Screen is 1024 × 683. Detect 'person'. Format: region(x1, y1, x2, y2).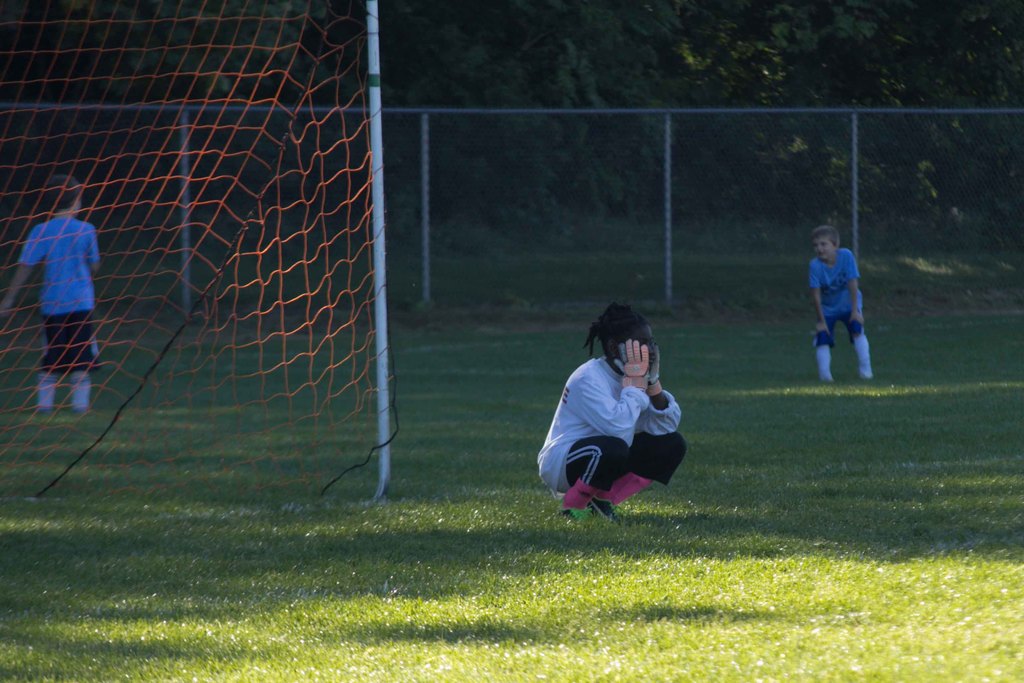
region(816, 219, 879, 395).
